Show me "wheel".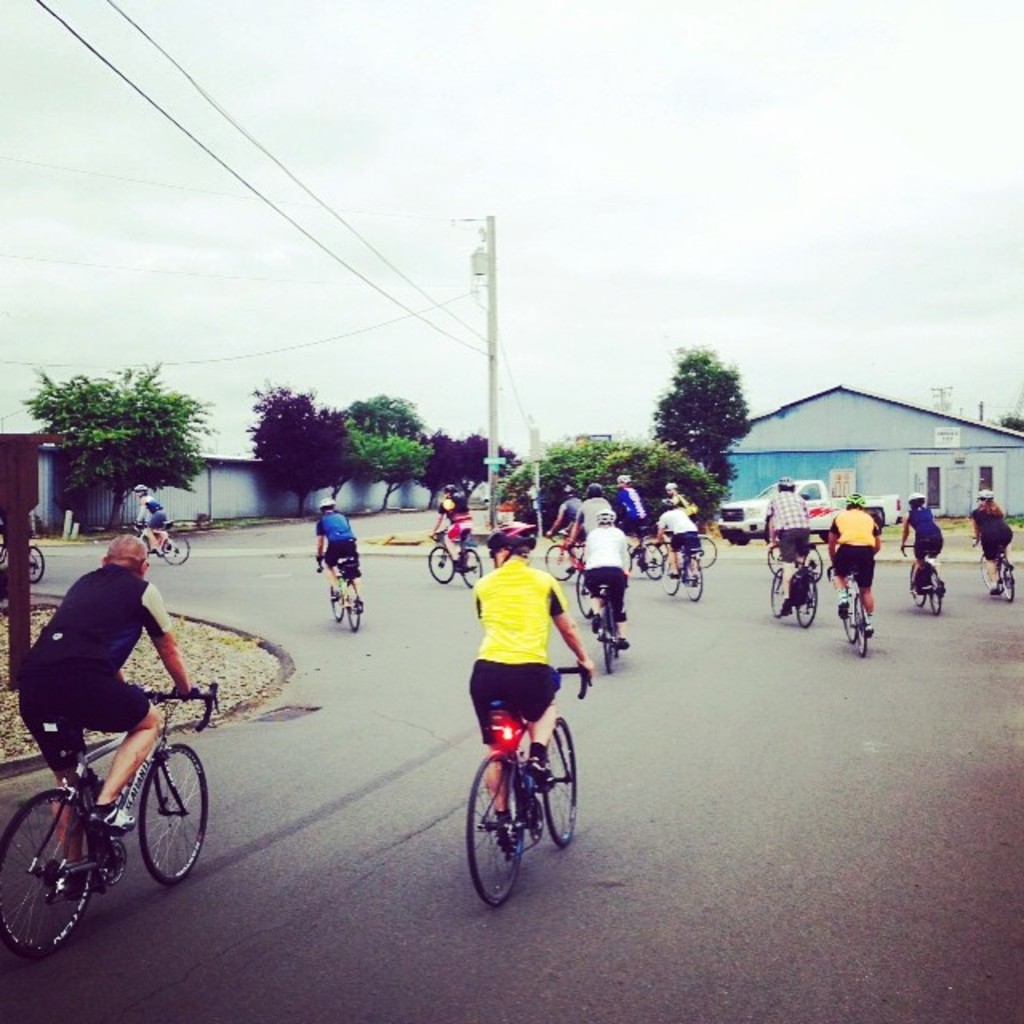
"wheel" is here: locate(978, 549, 998, 597).
